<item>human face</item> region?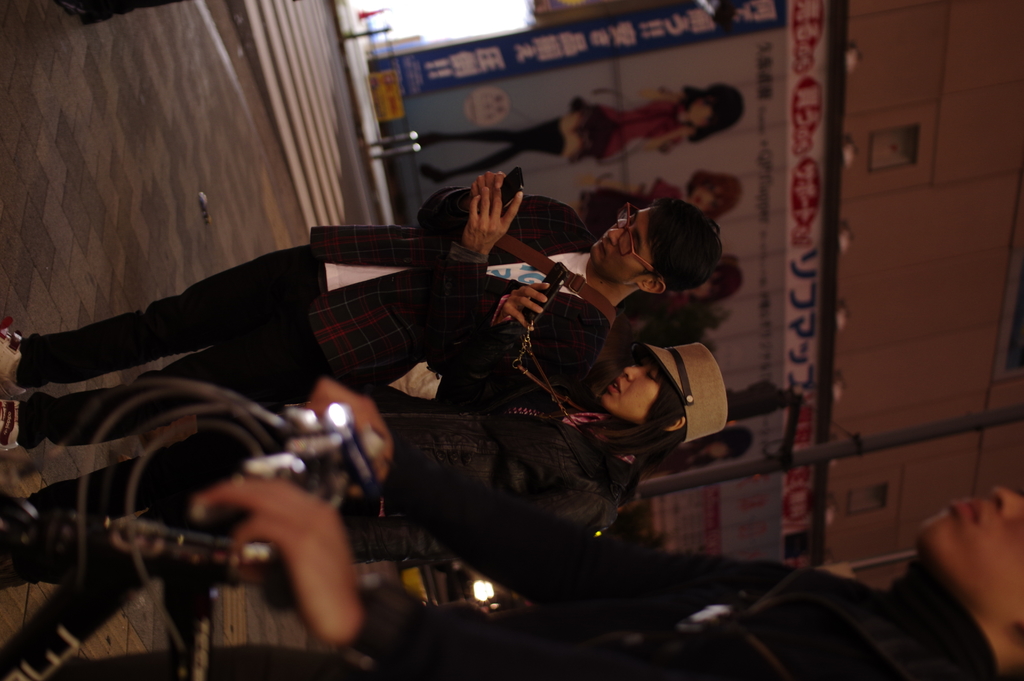
<region>586, 356, 655, 426</region>
